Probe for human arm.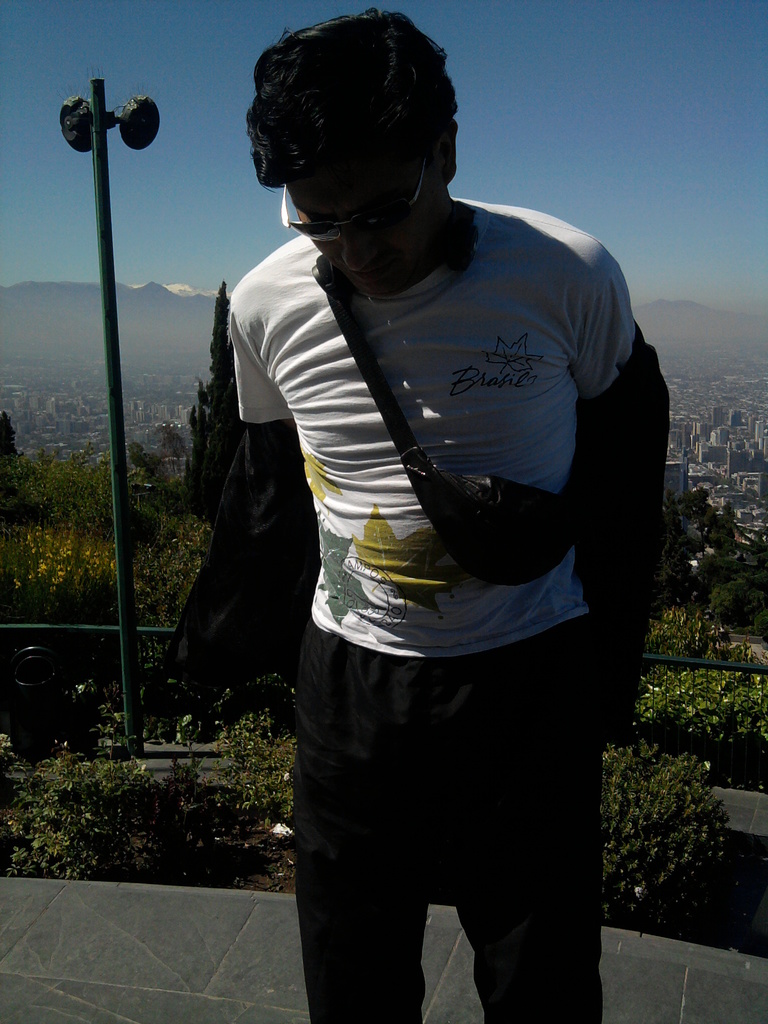
Probe result: 566,241,701,703.
